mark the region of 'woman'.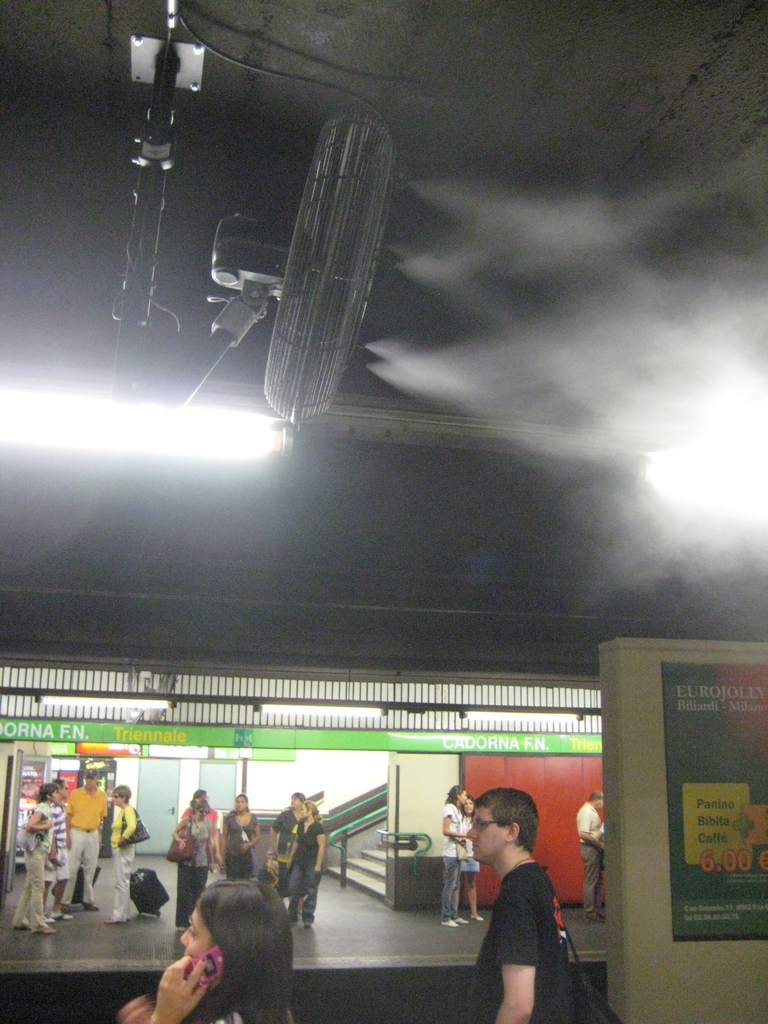
Region: x1=284 y1=797 x2=326 y2=929.
